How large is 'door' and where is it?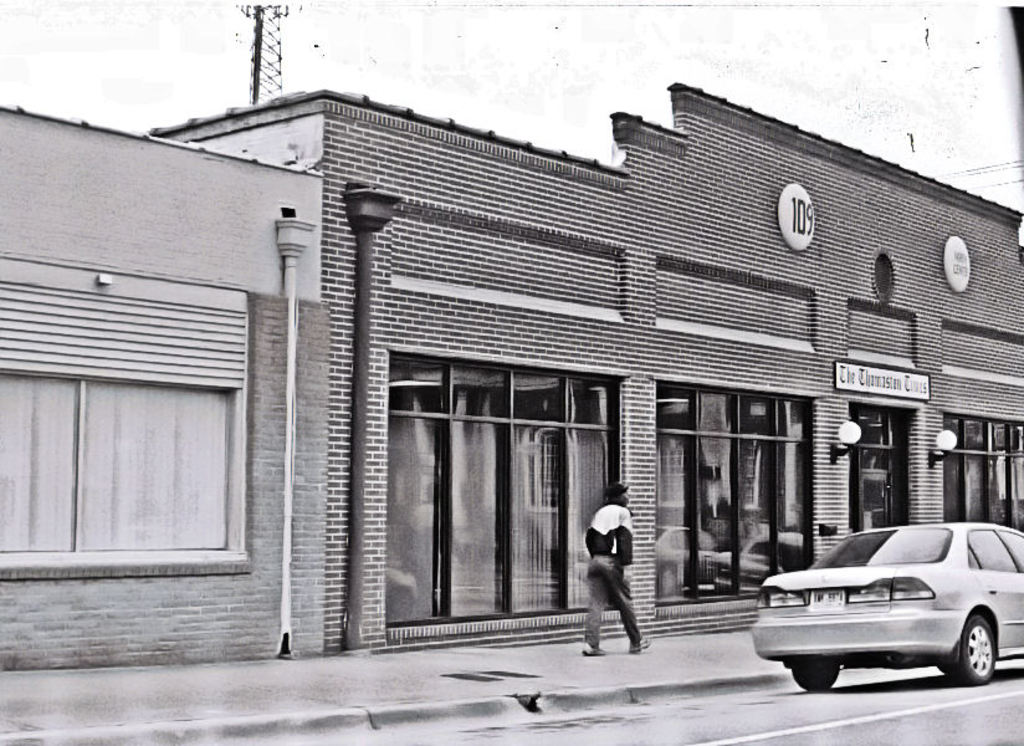
Bounding box: BBox(856, 448, 896, 535).
